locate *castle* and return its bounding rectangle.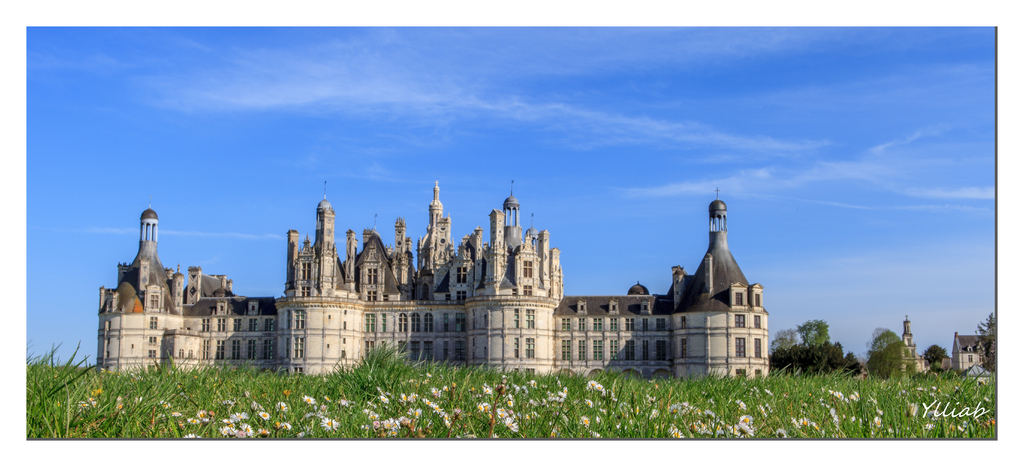
92/135/773/396.
